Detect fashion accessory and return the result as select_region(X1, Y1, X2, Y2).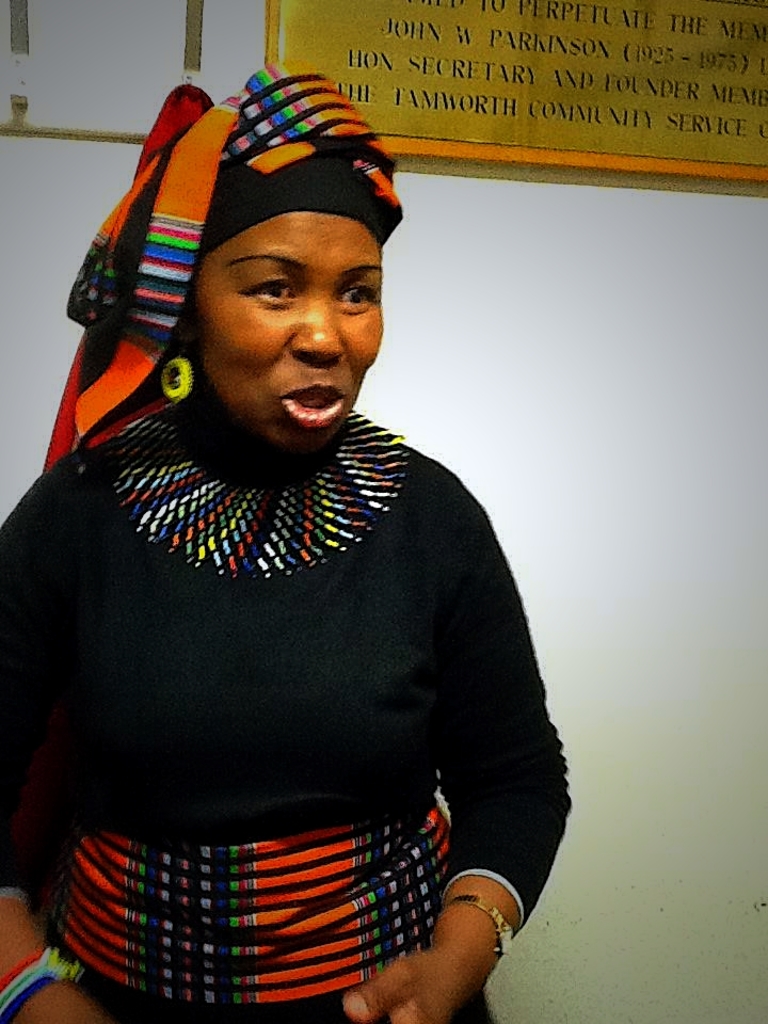
select_region(43, 53, 409, 473).
